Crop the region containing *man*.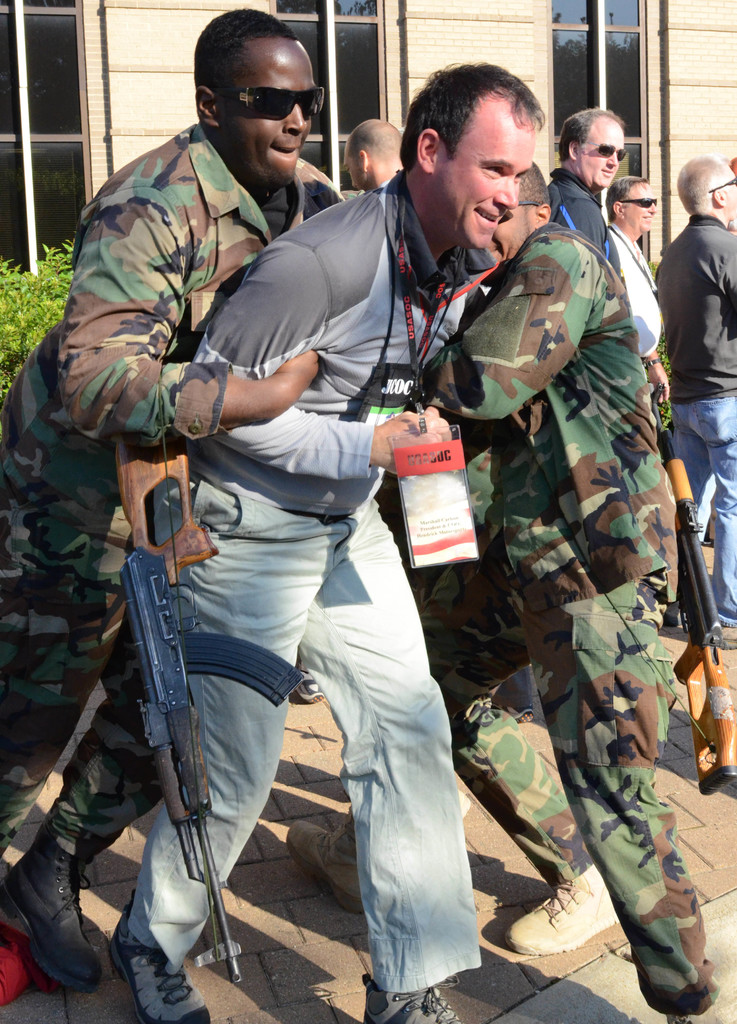
Crop region: region(647, 148, 736, 653).
